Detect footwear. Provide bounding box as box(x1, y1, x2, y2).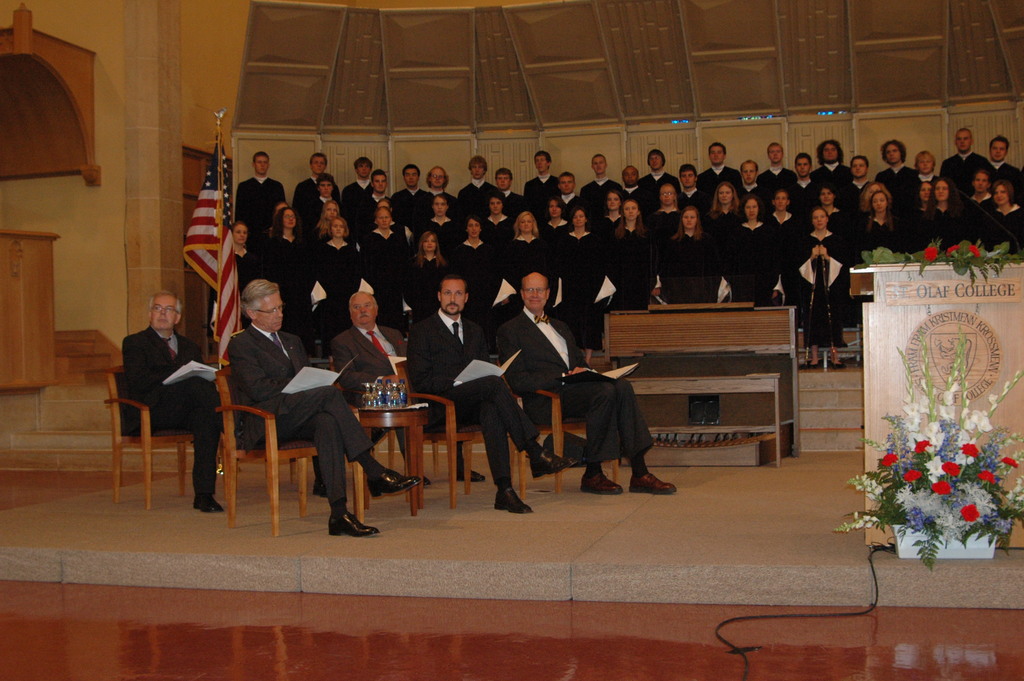
box(525, 444, 578, 482).
